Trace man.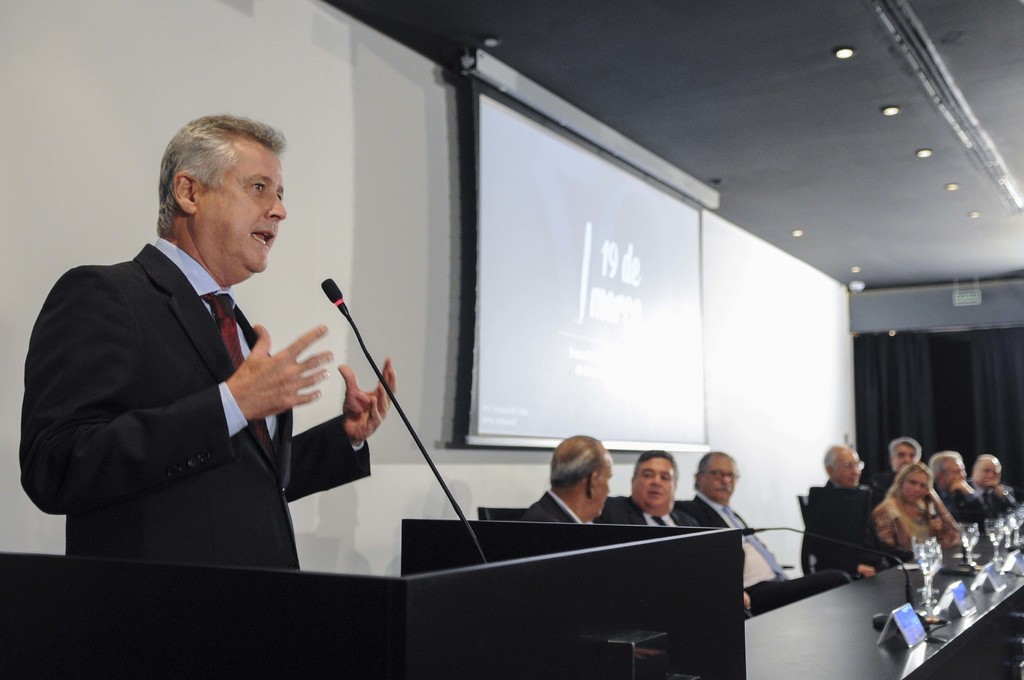
Traced to <region>21, 112, 401, 570</region>.
